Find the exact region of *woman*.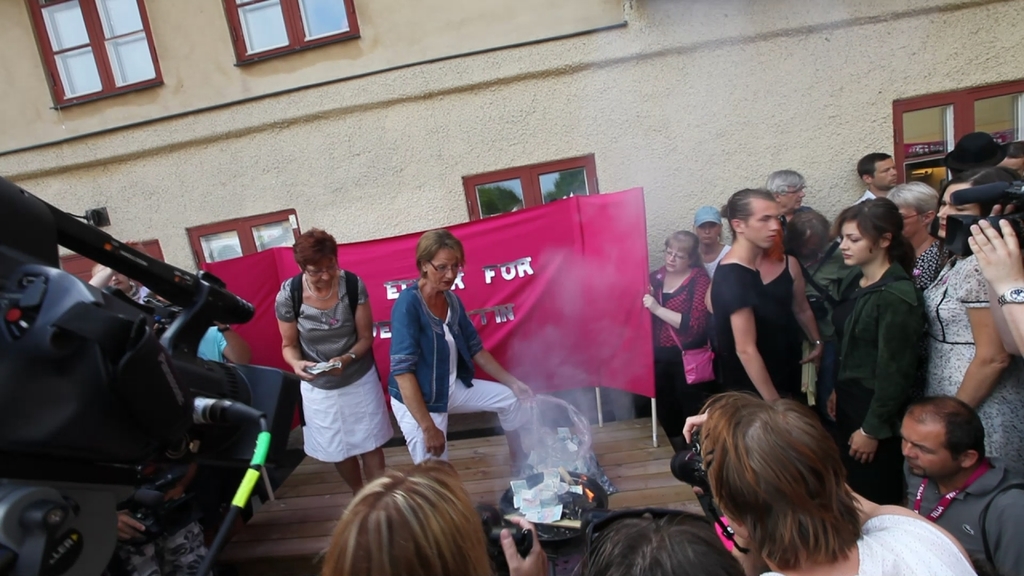
Exact region: bbox=[642, 229, 710, 448].
